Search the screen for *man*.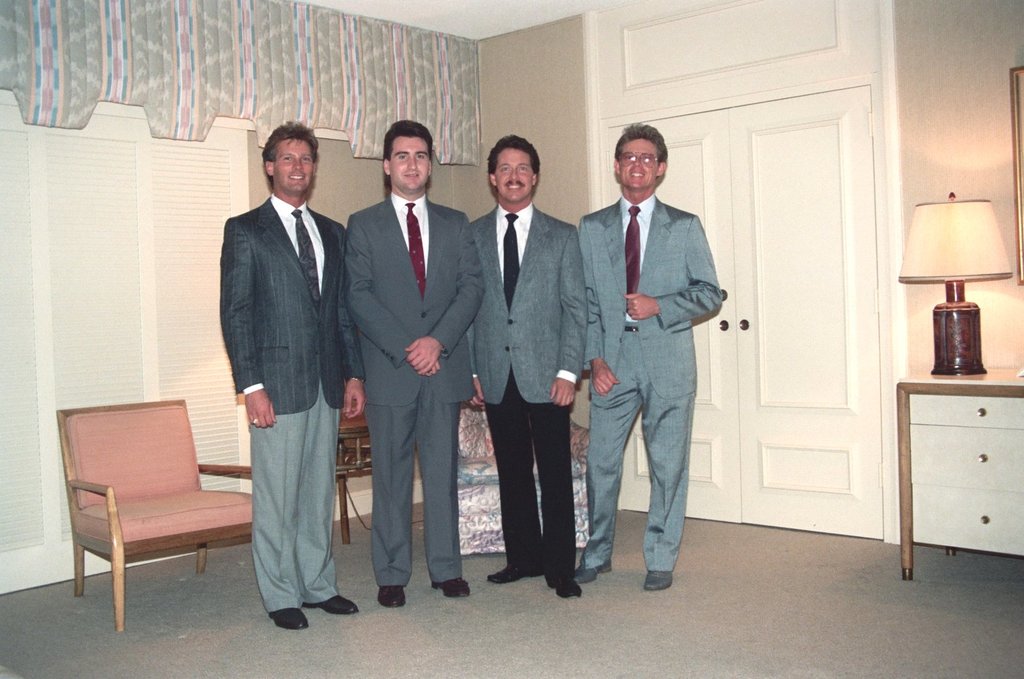
Found at <box>571,119,720,588</box>.
